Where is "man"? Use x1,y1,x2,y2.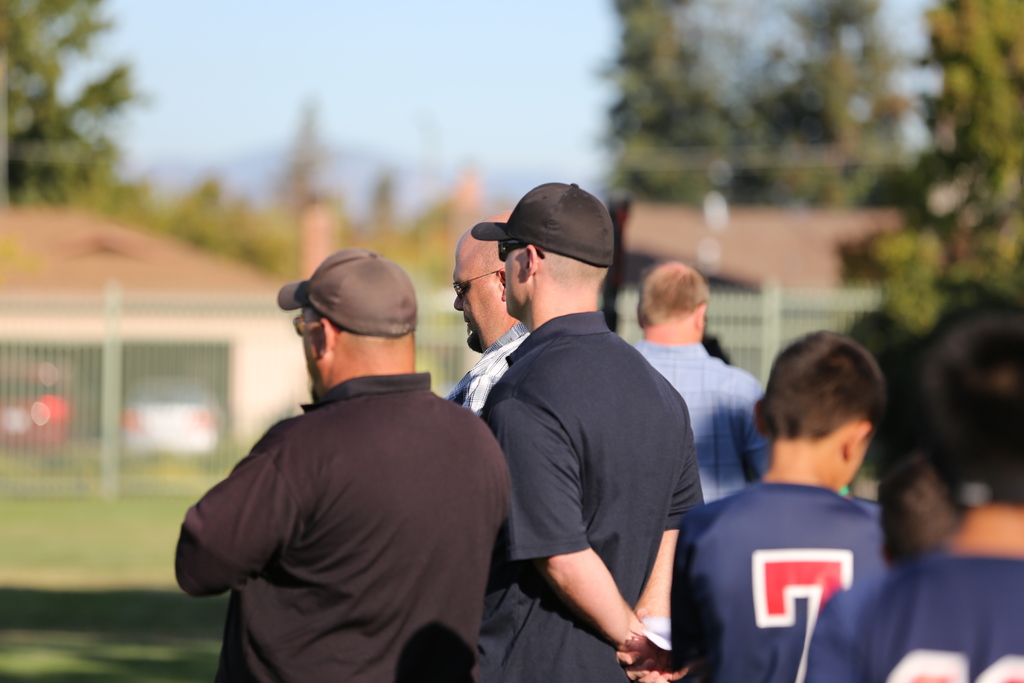
426,172,710,682.
